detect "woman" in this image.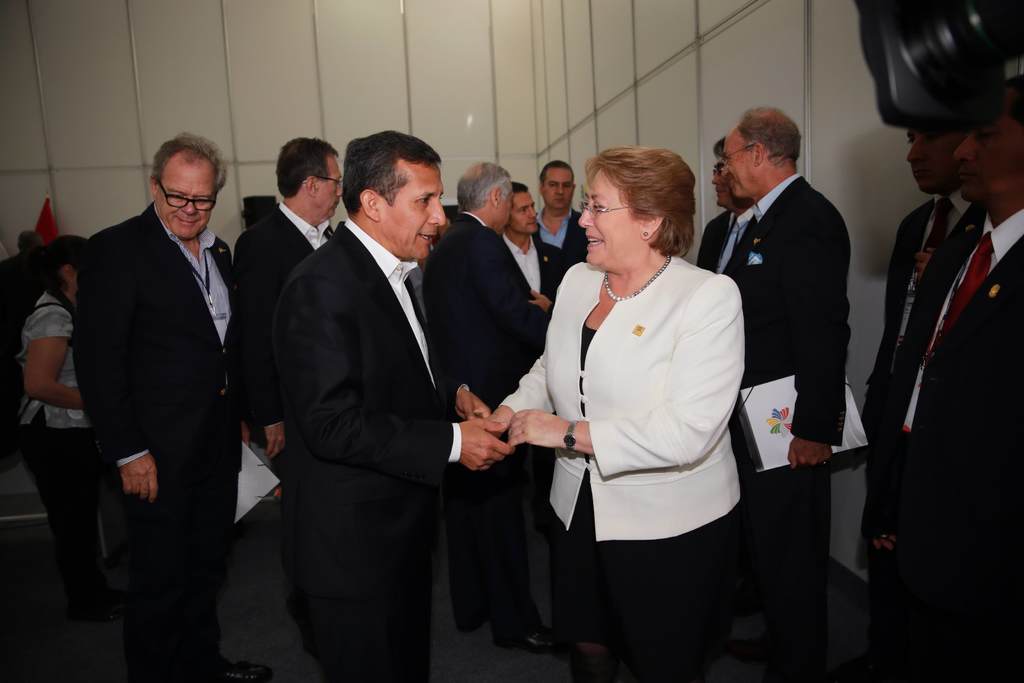
Detection: (left=516, top=176, right=746, bottom=682).
